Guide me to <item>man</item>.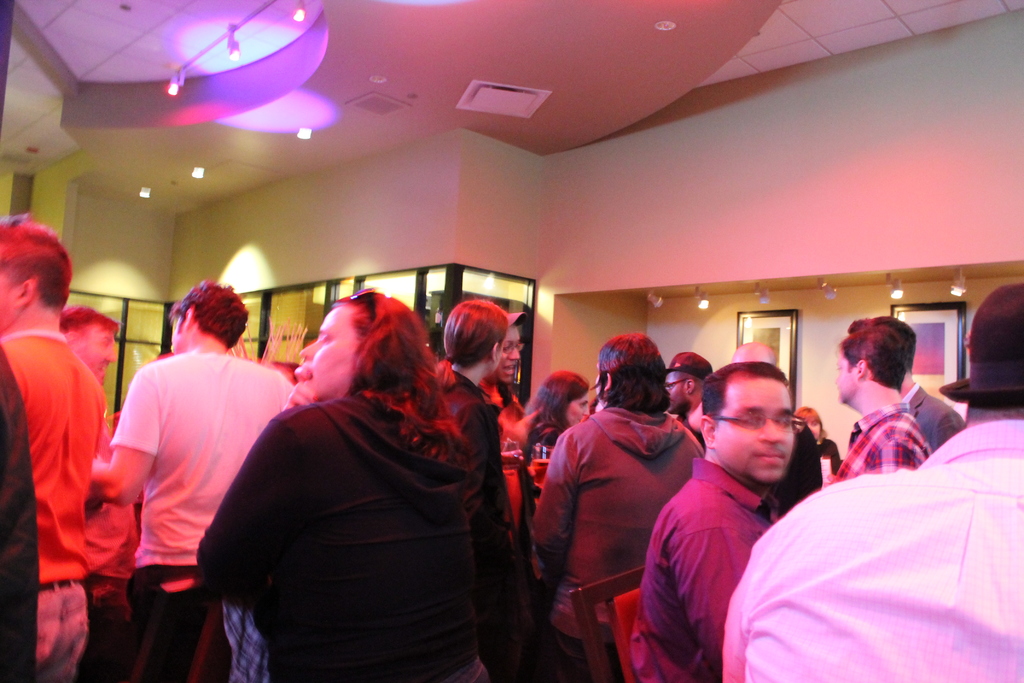
Guidance: BBox(659, 349, 714, 447).
